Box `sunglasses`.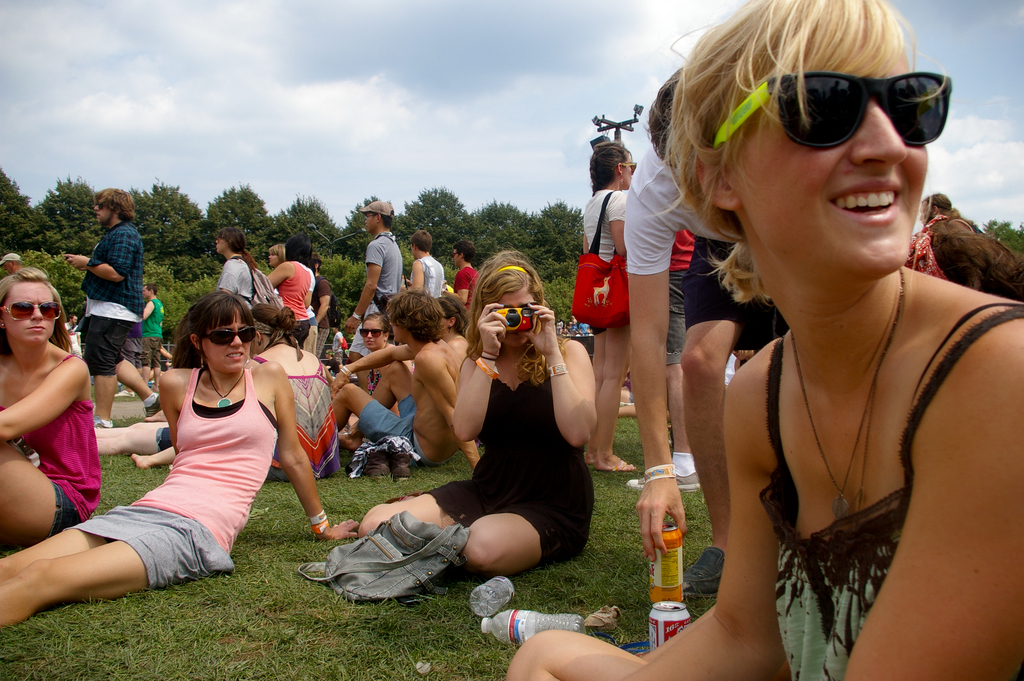
bbox(360, 326, 387, 339).
